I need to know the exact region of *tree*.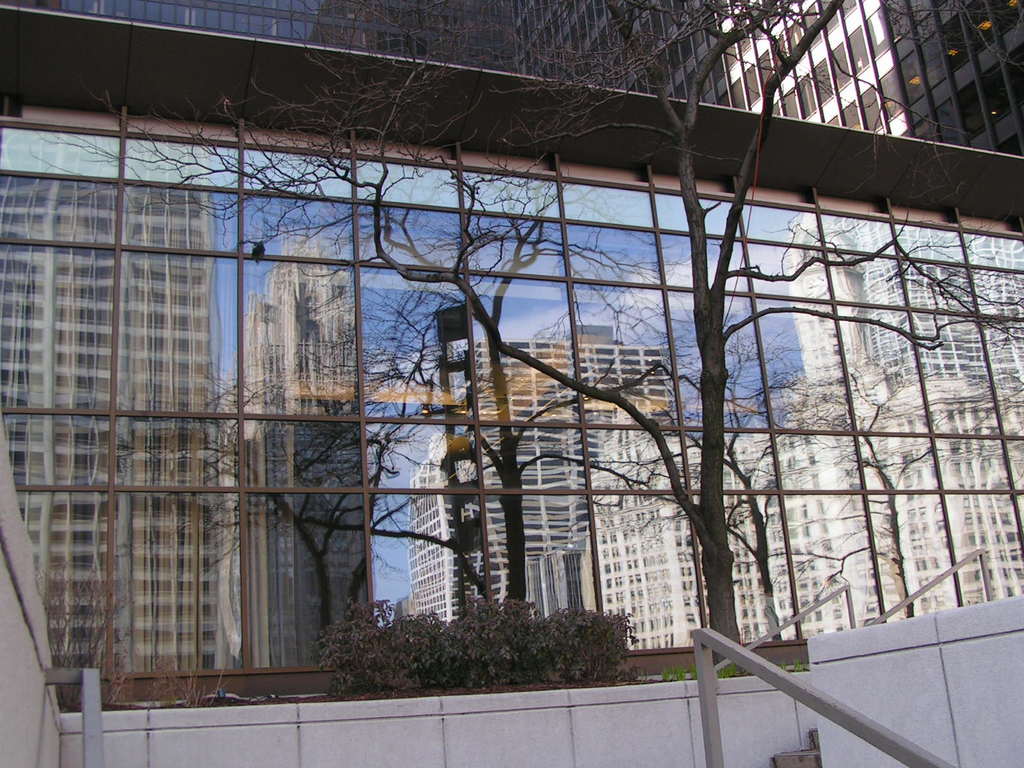
Region: 27,0,1023,669.
